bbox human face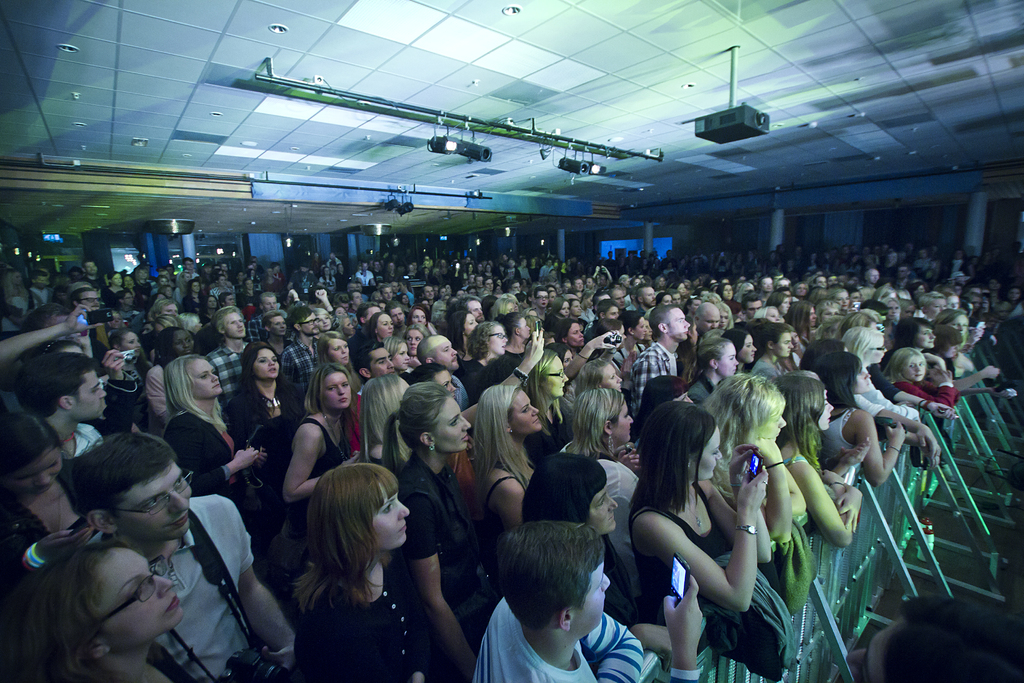
Rect(589, 488, 618, 536)
